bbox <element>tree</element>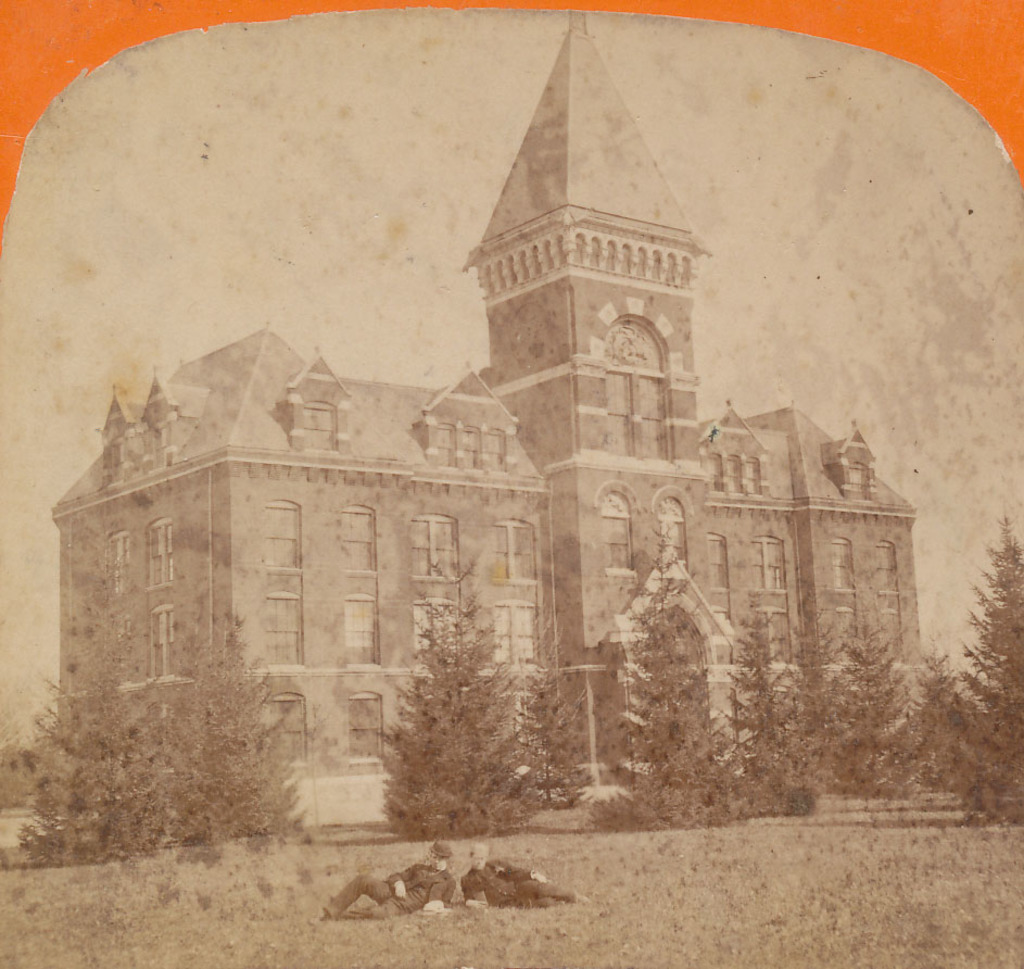
[left=528, top=666, right=615, bottom=833]
